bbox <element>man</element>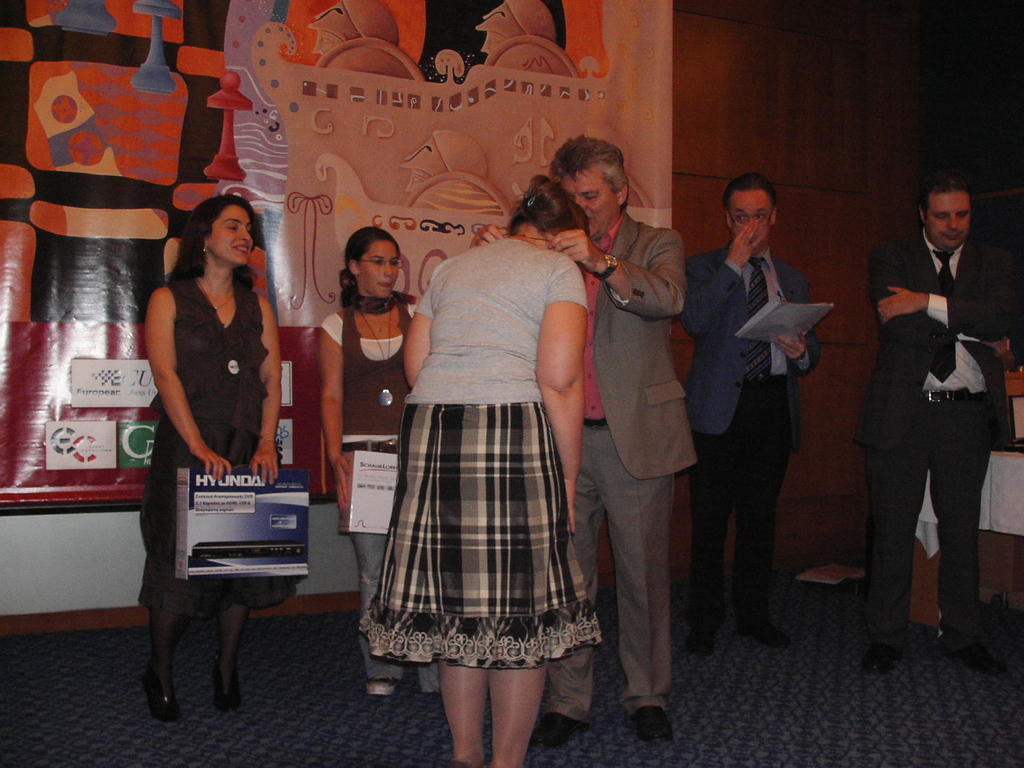
bbox=(854, 152, 1009, 648)
